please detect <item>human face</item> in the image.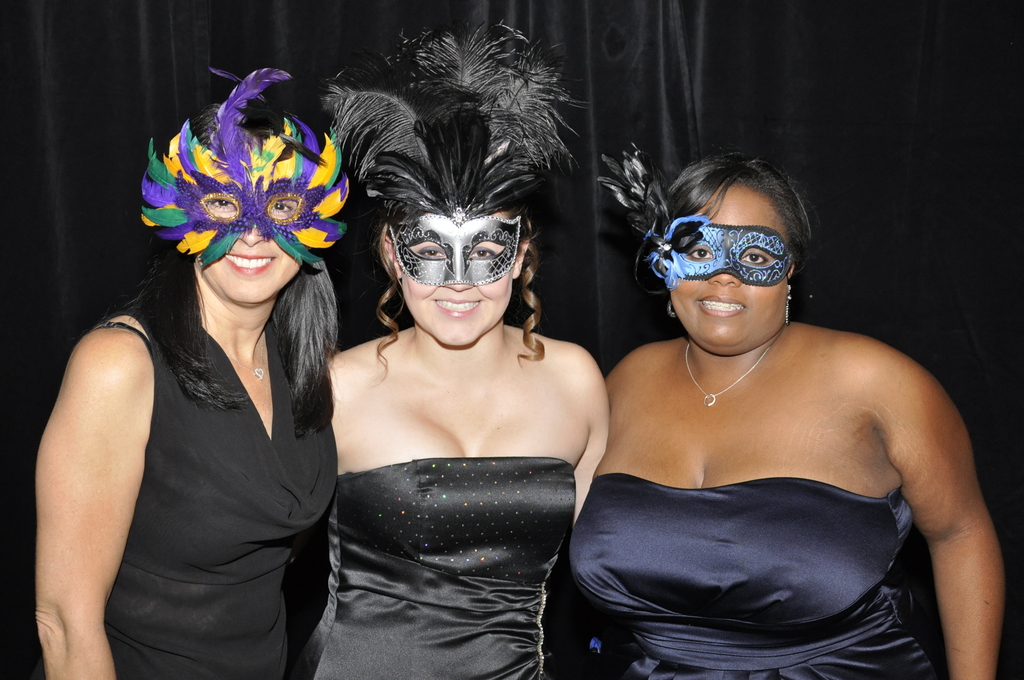
select_region(388, 211, 517, 348).
